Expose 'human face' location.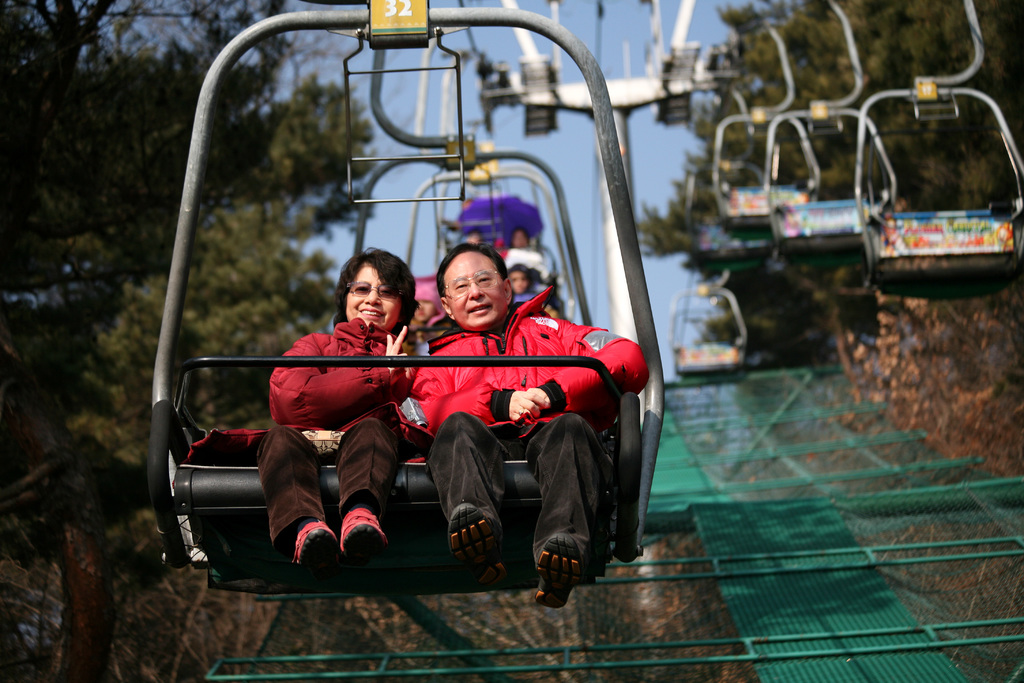
Exposed at x1=346 y1=262 x2=404 y2=334.
